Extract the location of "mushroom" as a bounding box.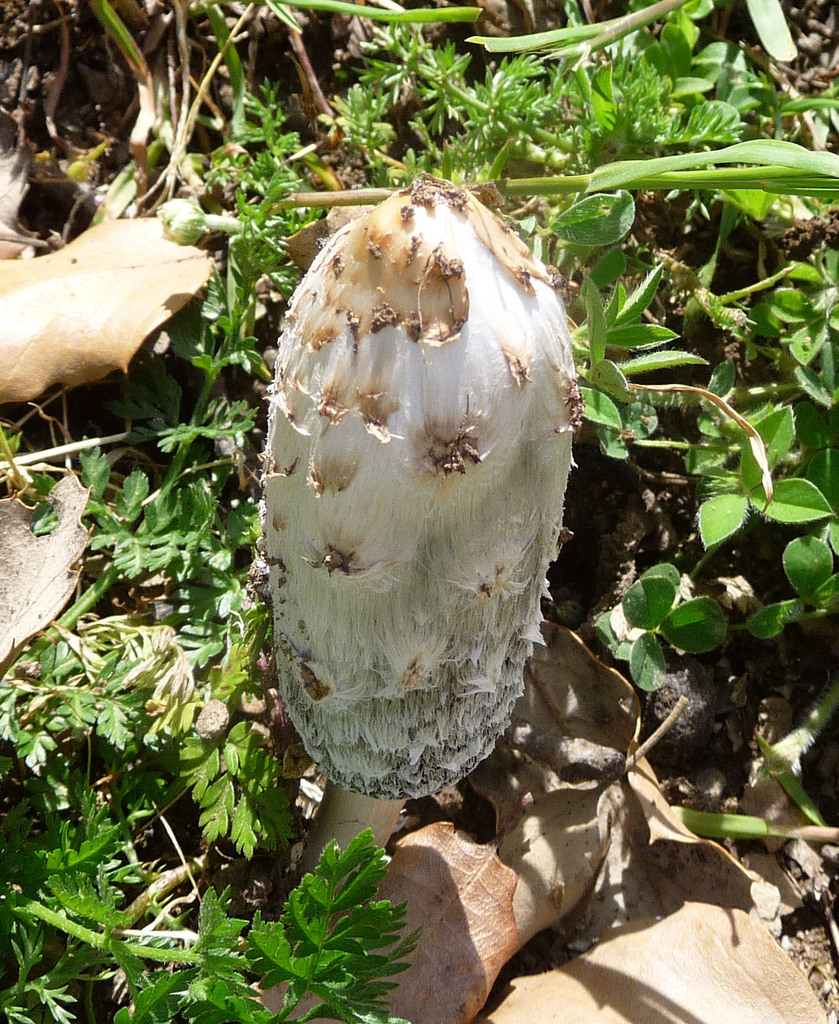
select_region(227, 157, 611, 877).
